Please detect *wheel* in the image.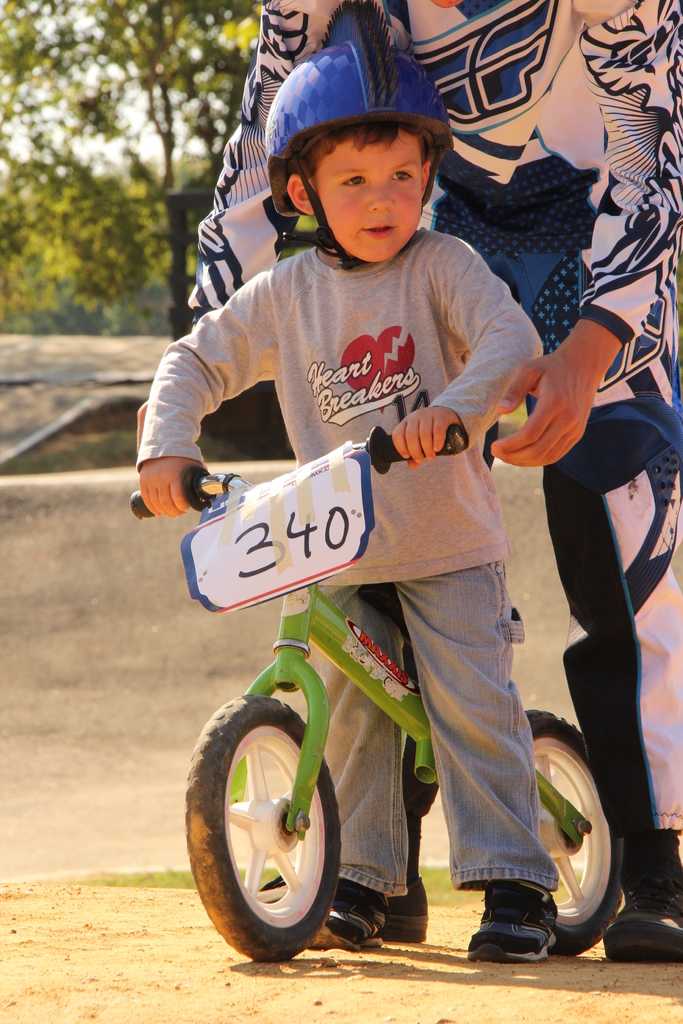
bbox=[203, 690, 359, 948].
